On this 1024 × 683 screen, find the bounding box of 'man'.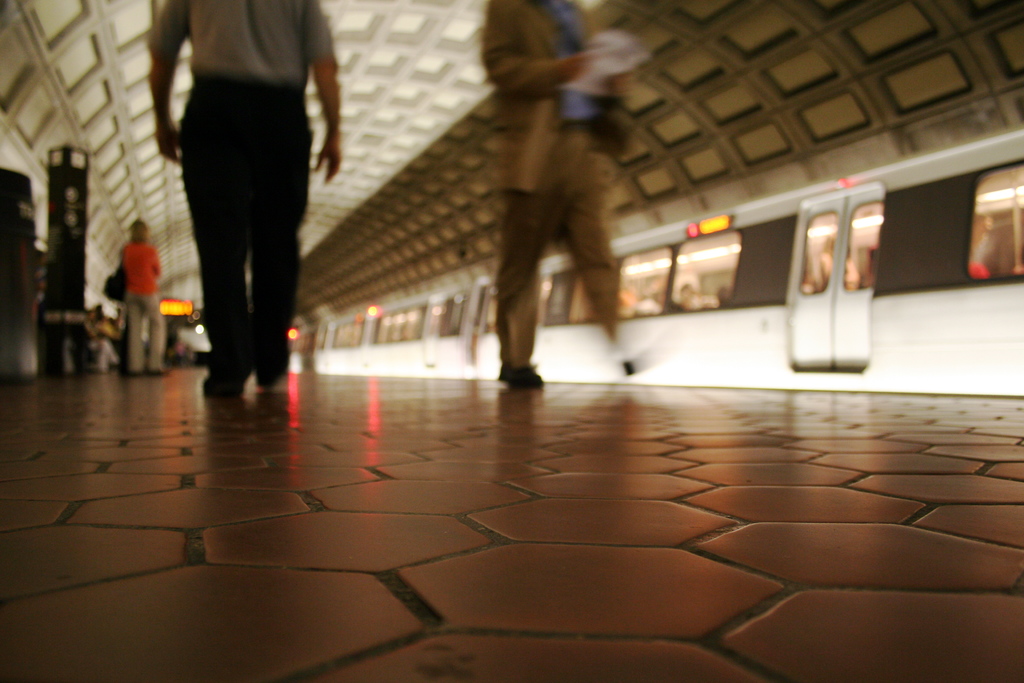
Bounding box: x1=124 y1=220 x2=170 y2=374.
